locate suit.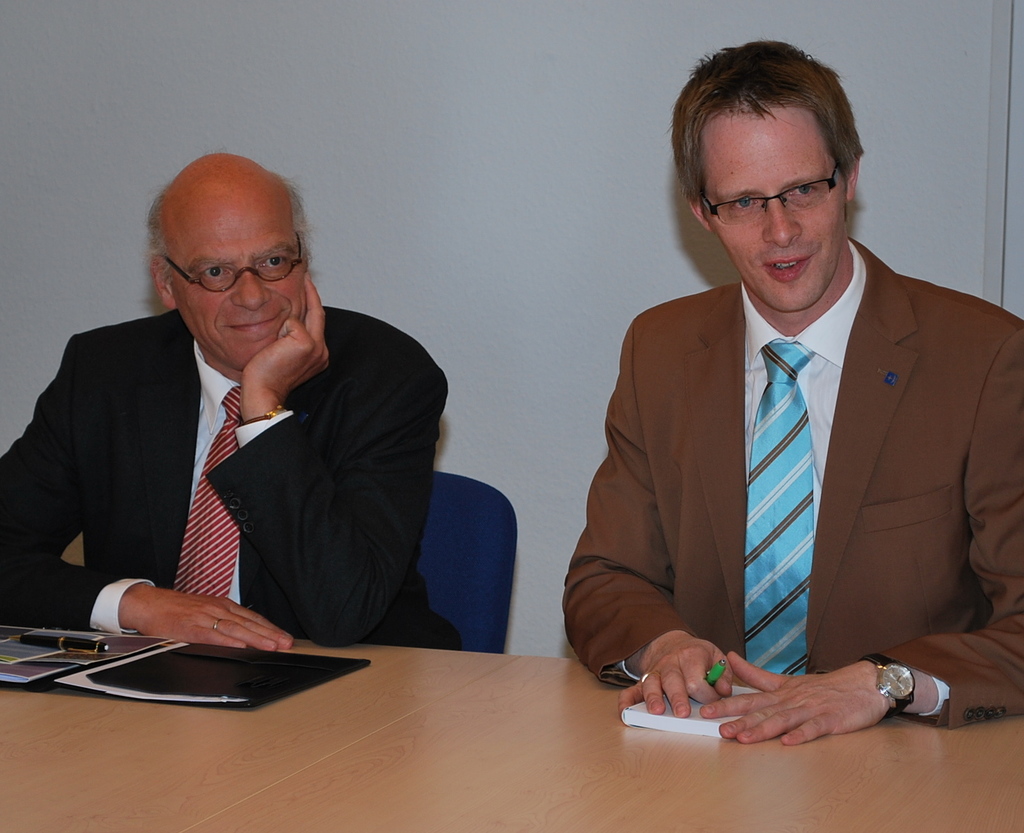
Bounding box: left=560, top=122, right=1015, bottom=737.
